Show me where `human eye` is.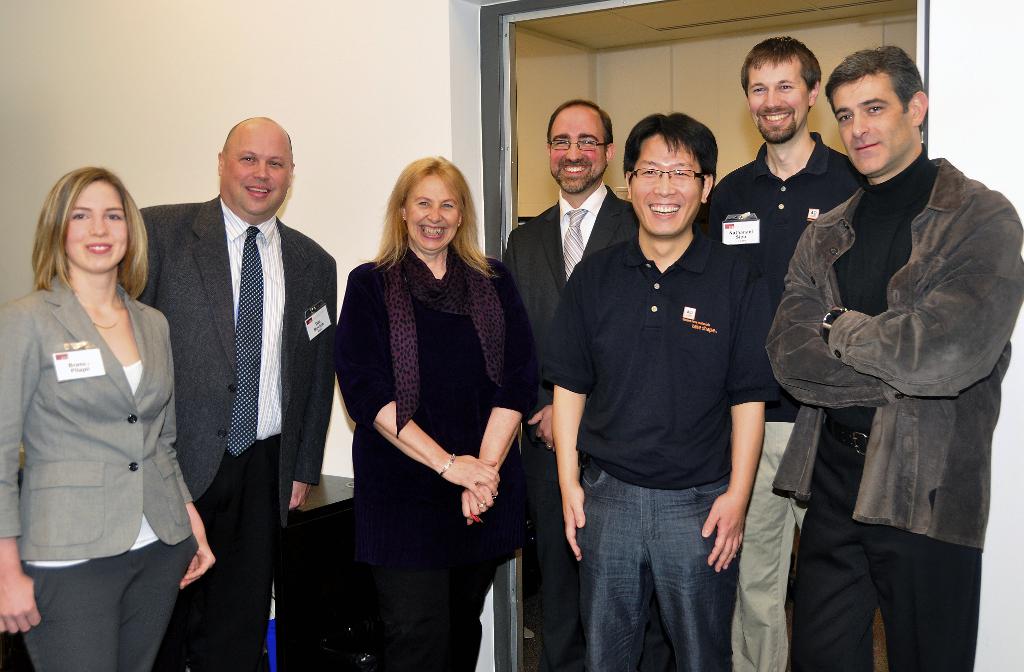
`human eye` is at region(240, 157, 255, 164).
